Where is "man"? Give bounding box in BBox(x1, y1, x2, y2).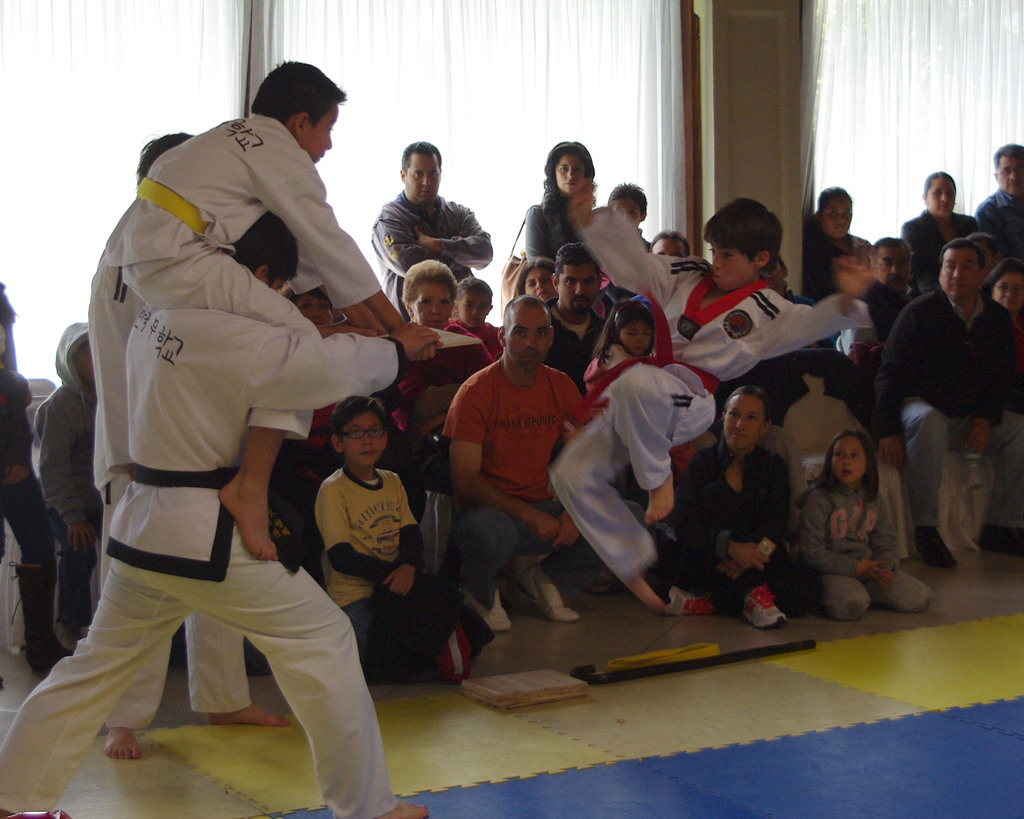
BBox(858, 235, 915, 371).
